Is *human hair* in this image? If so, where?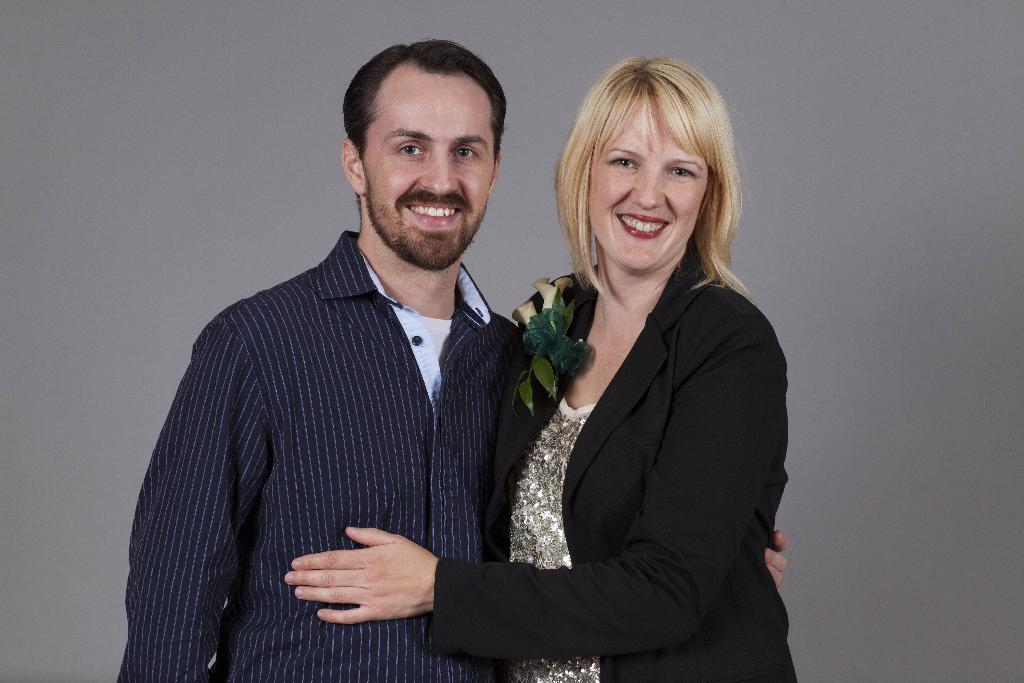
Yes, at [left=337, top=38, right=508, bottom=161].
